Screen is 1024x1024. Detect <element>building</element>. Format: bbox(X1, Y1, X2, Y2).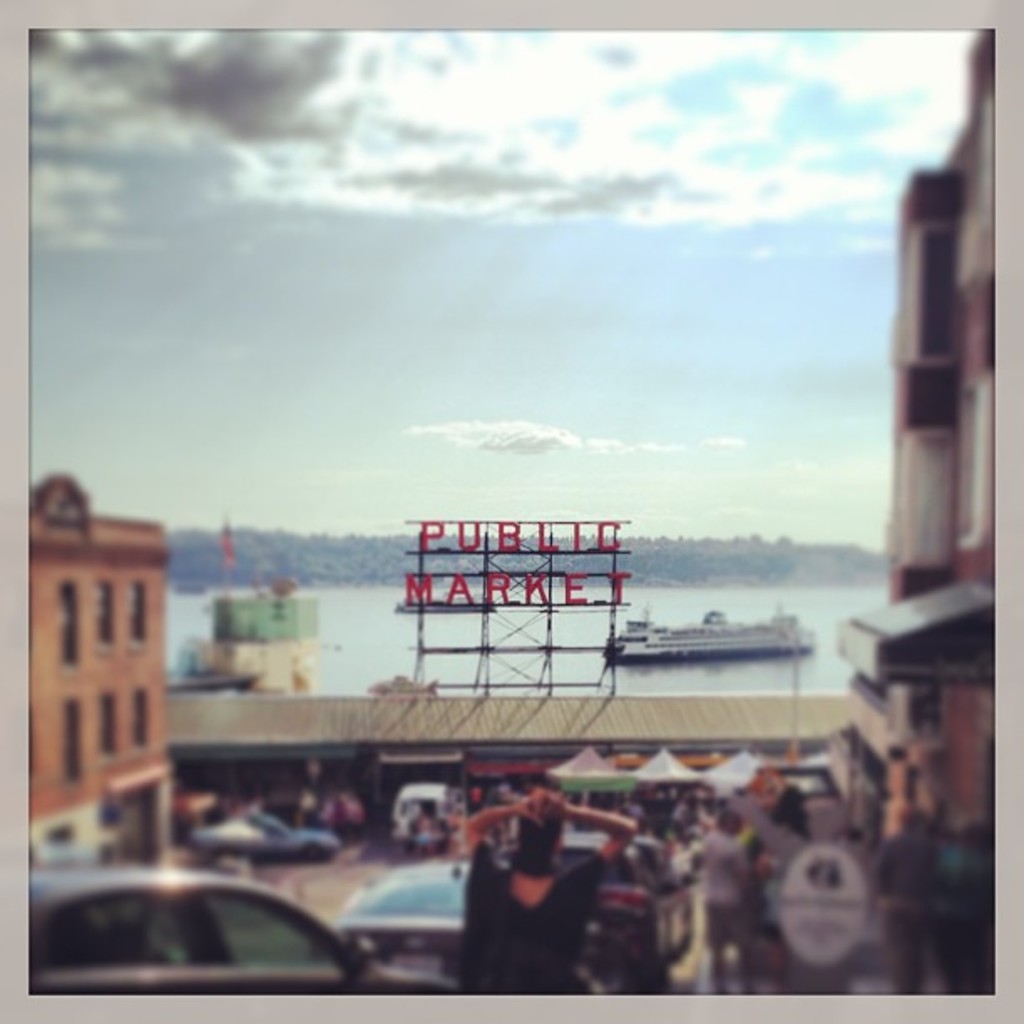
bbox(842, 25, 999, 832).
